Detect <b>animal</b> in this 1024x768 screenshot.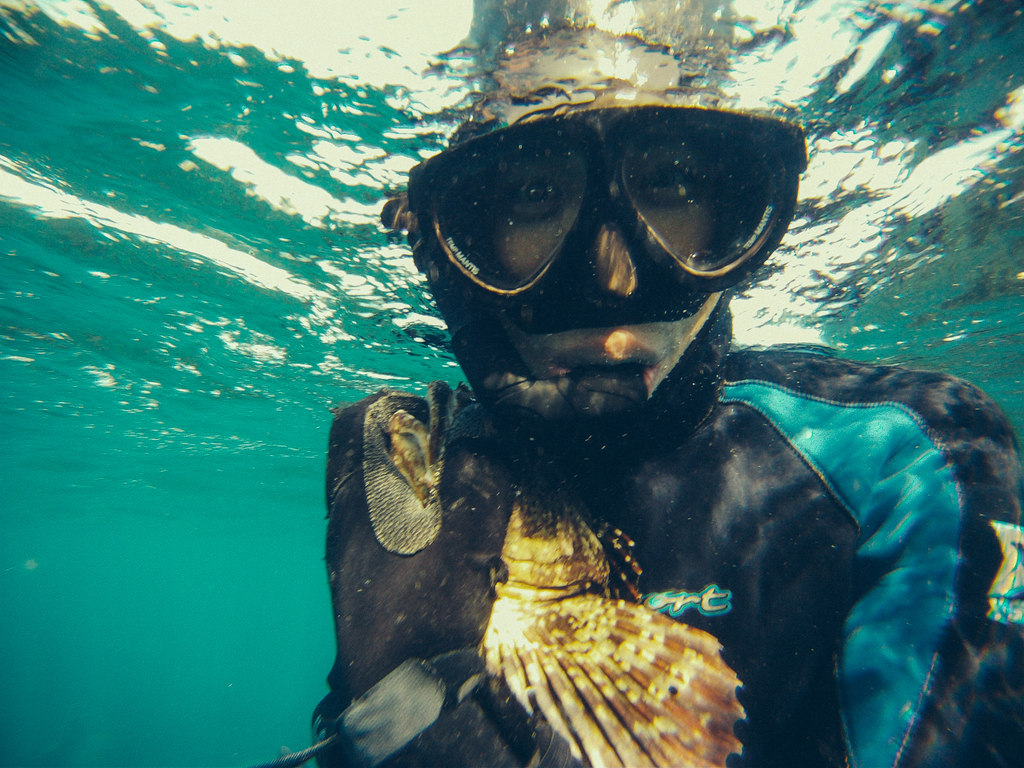
Detection: locate(475, 497, 745, 767).
